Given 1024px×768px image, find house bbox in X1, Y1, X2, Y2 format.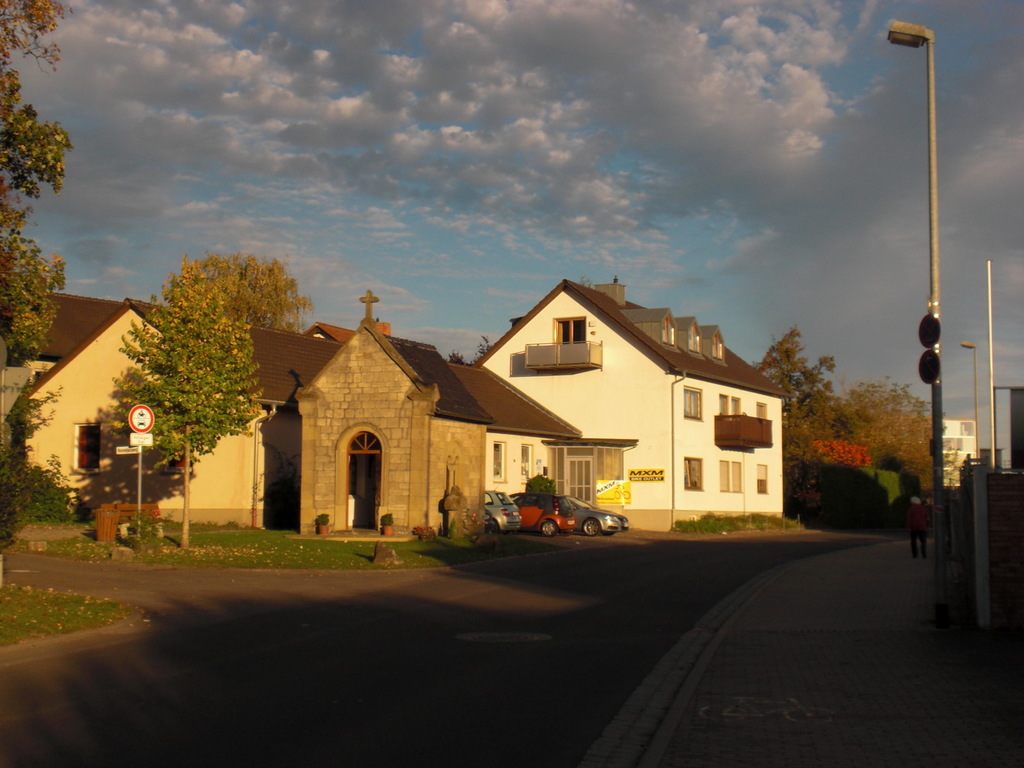
0, 289, 365, 528.
